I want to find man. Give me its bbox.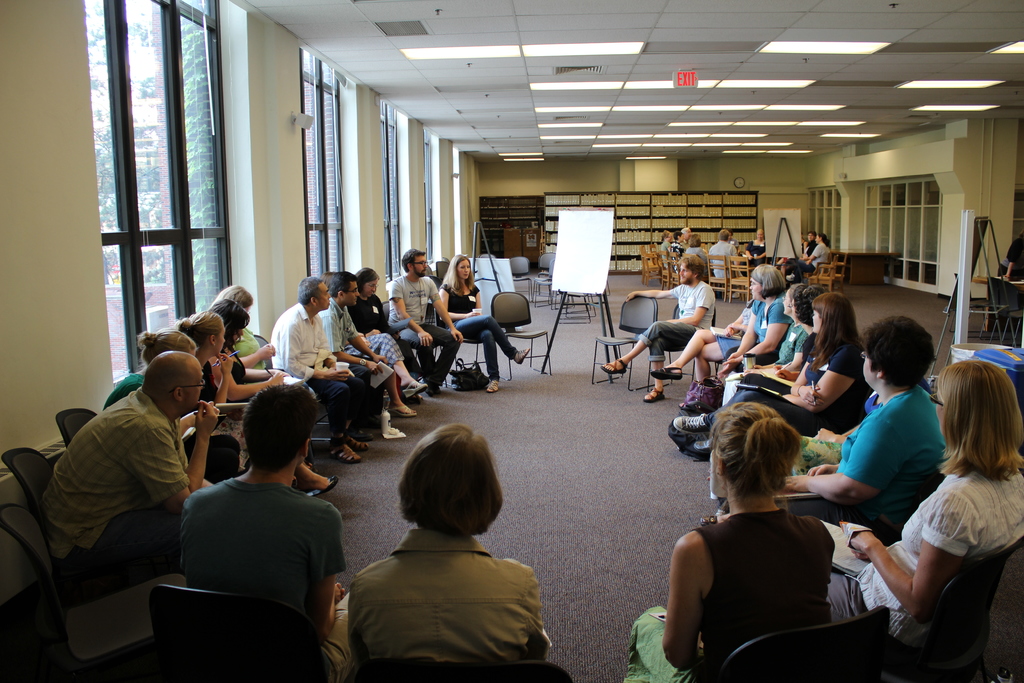
detection(42, 352, 222, 584).
